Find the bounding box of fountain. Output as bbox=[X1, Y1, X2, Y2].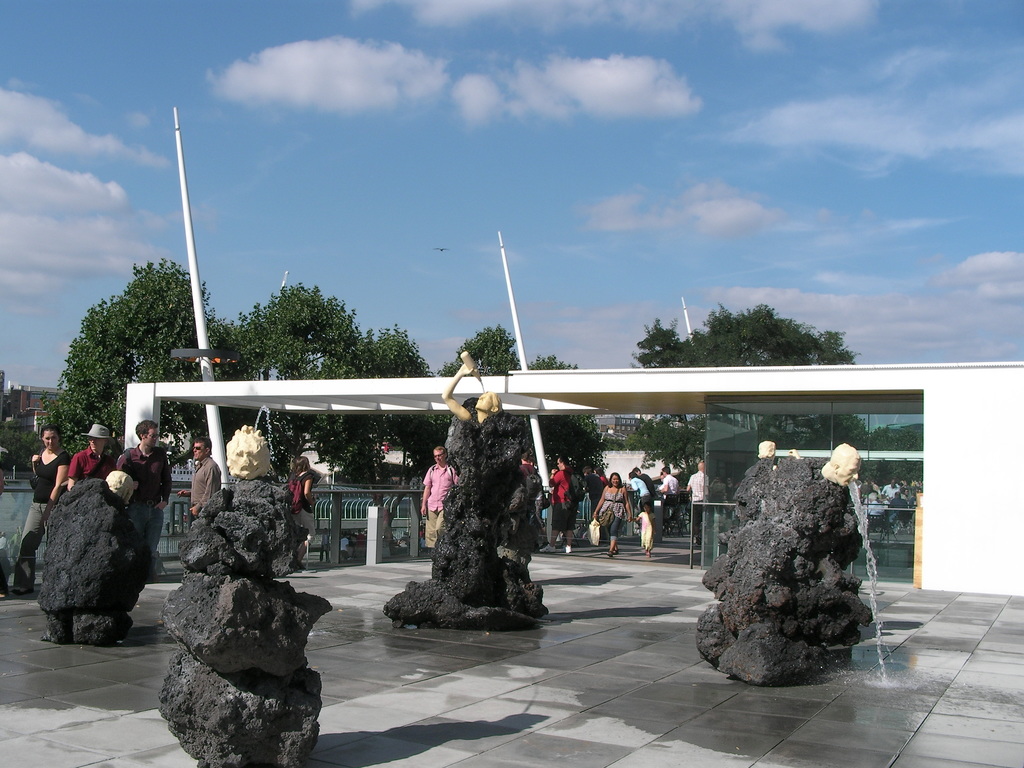
bbox=[684, 442, 886, 710].
